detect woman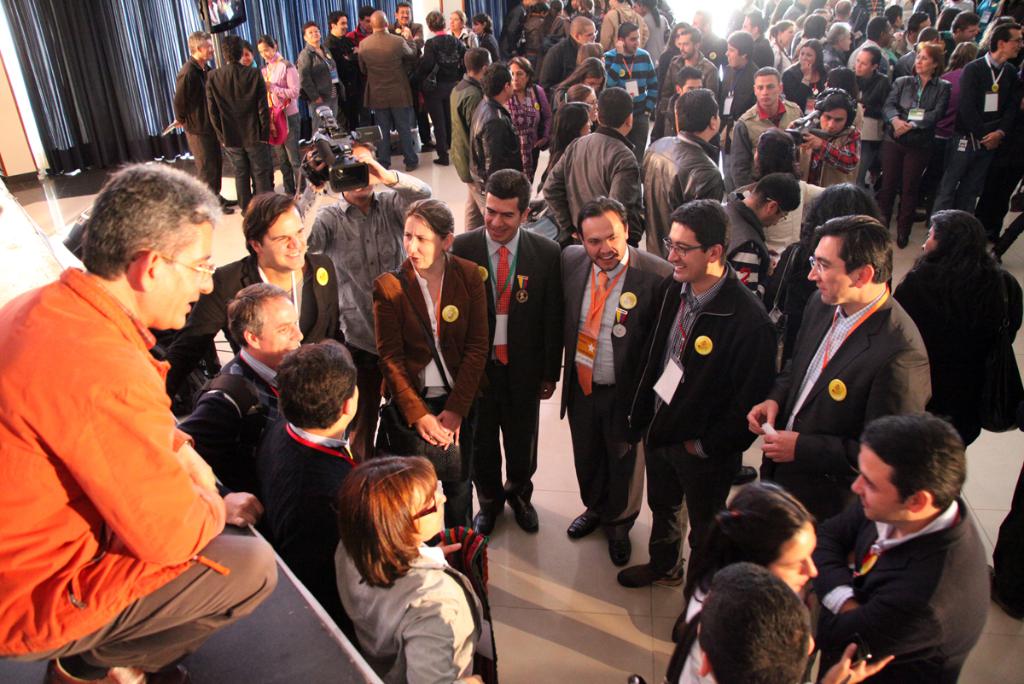
region(783, 45, 826, 117)
